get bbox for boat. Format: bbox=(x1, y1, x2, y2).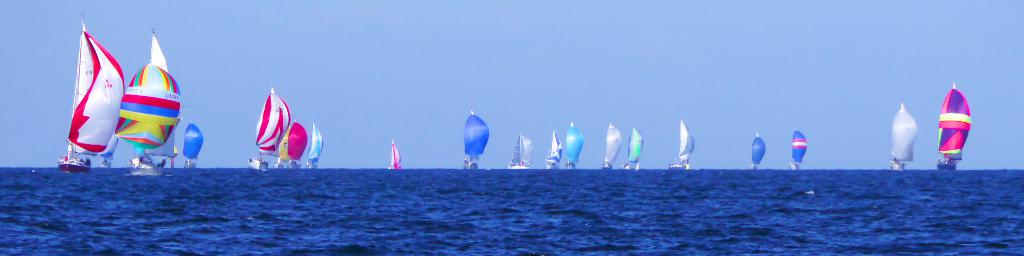
bbox=(268, 123, 295, 178).
